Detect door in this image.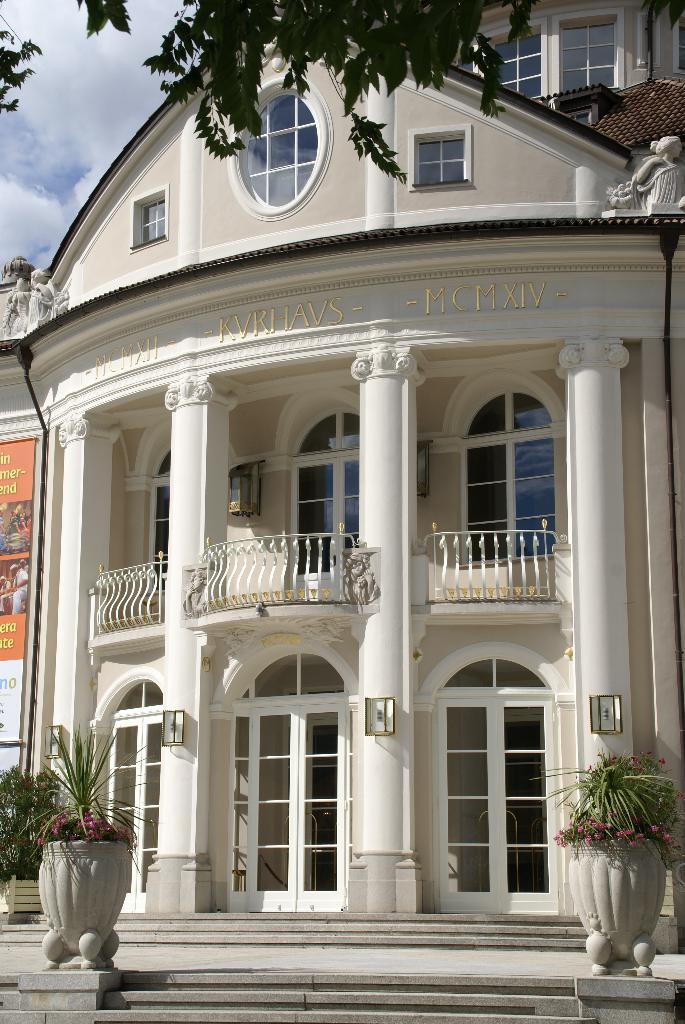
Detection: bbox=[103, 714, 161, 913].
